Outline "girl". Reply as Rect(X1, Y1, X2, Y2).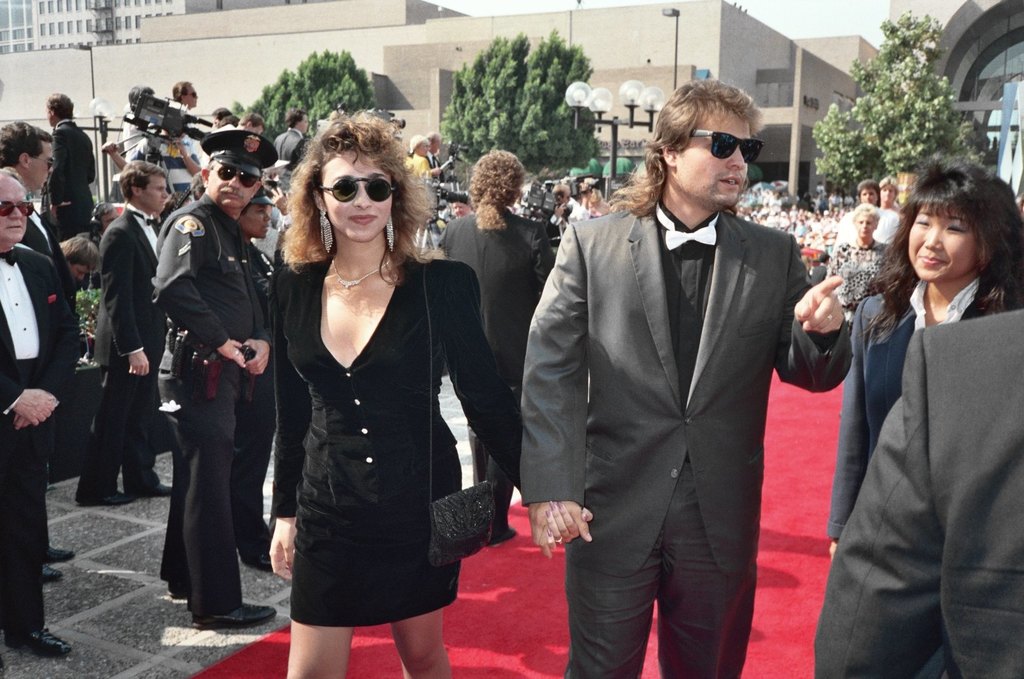
Rect(824, 156, 1023, 560).
